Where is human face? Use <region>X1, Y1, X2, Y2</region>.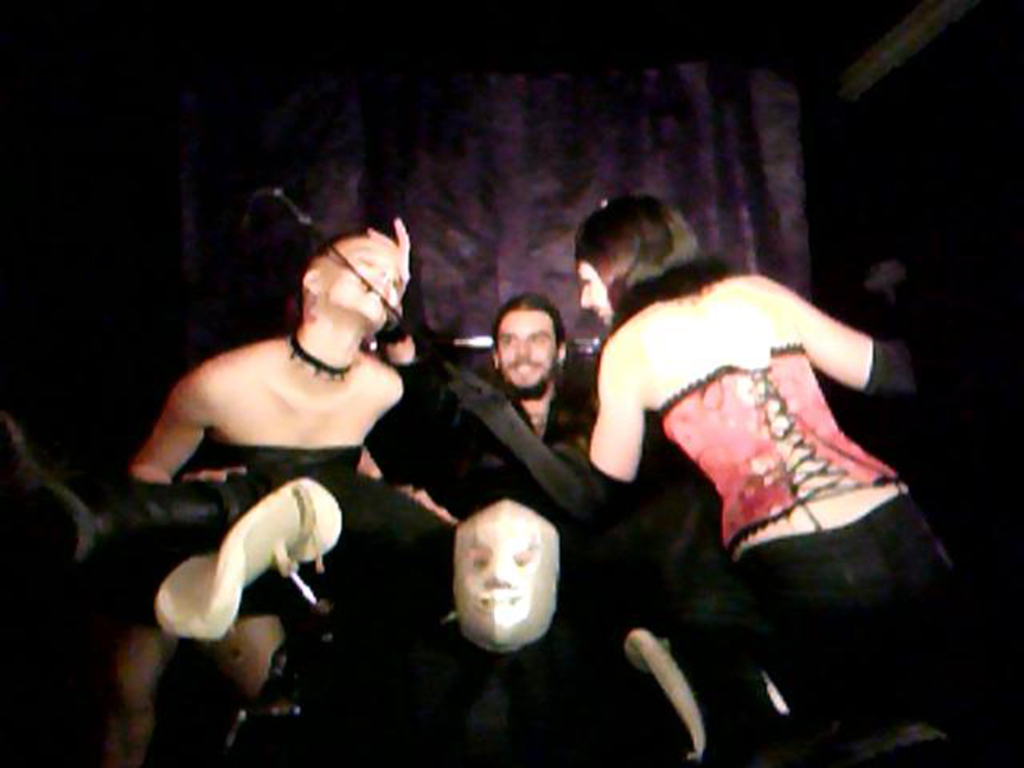
<region>320, 242, 402, 324</region>.
